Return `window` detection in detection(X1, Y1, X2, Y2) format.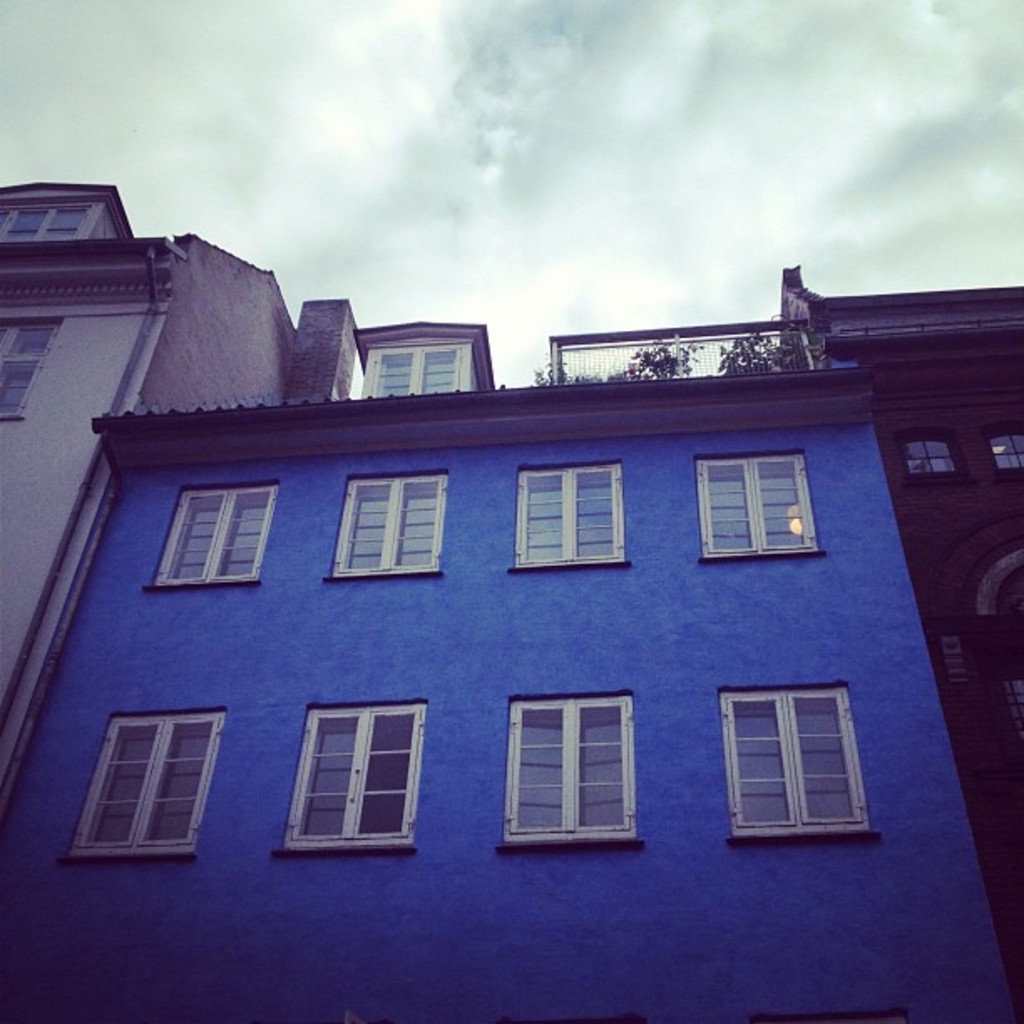
detection(0, 305, 64, 423).
